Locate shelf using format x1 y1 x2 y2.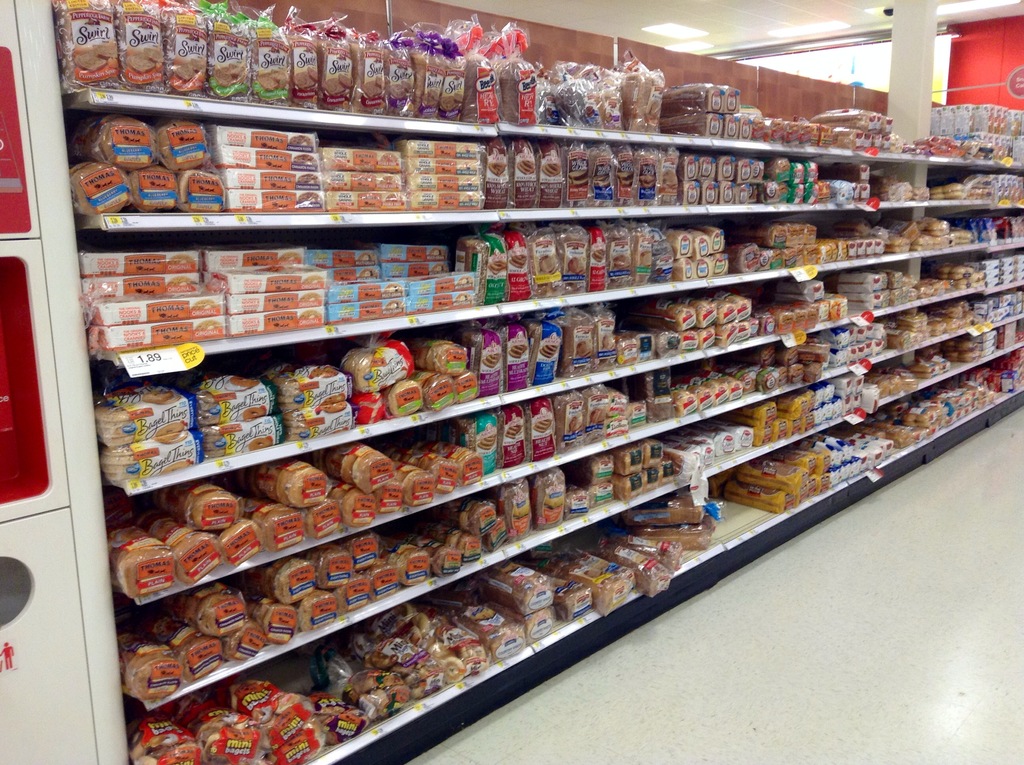
122 529 573 709.
